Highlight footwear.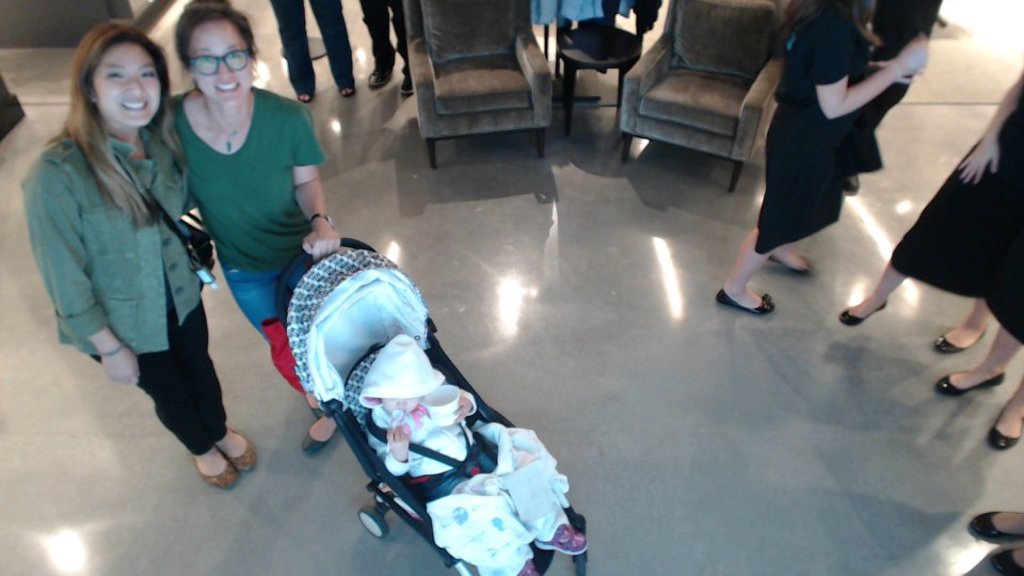
Highlighted region: [left=368, top=71, right=391, bottom=87].
